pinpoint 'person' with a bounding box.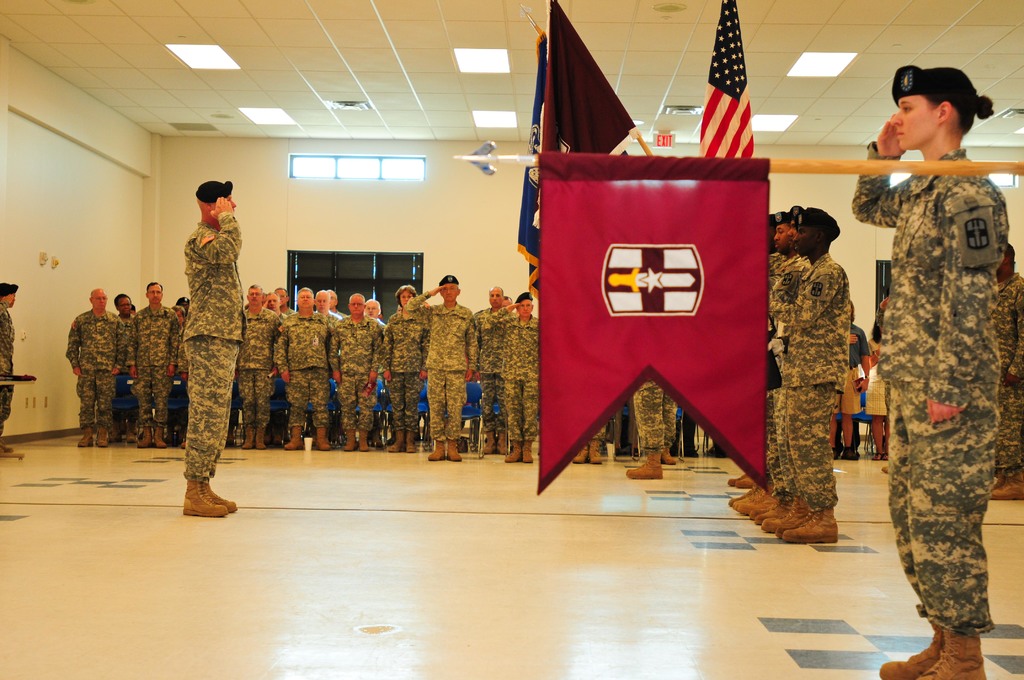
bbox=(330, 291, 396, 444).
